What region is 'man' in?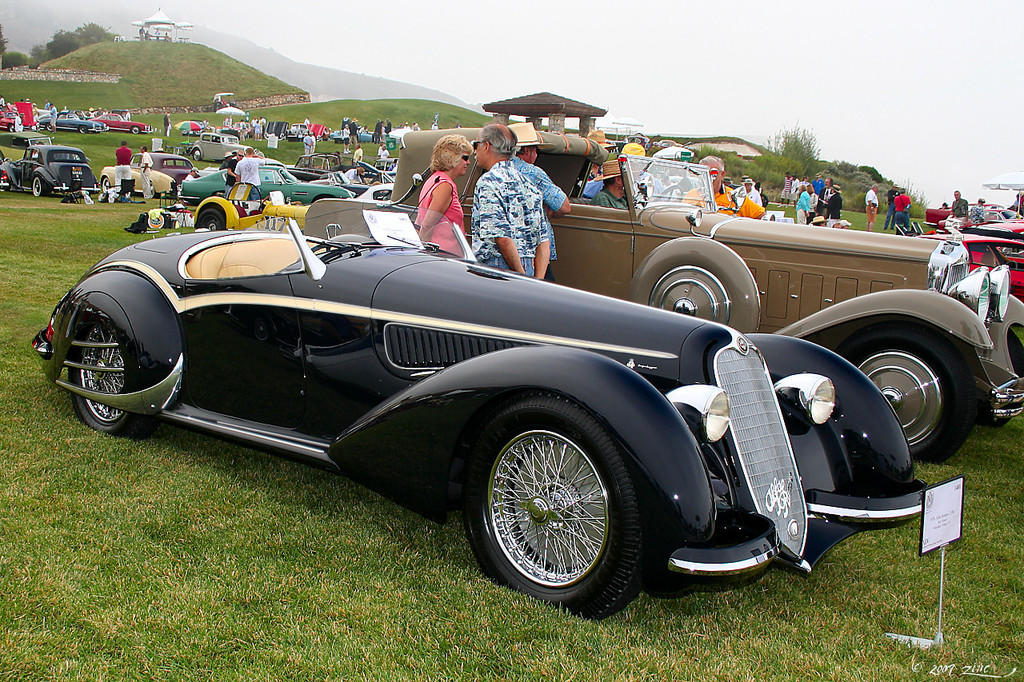
(x1=880, y1=182, x2=900, y2=231).
